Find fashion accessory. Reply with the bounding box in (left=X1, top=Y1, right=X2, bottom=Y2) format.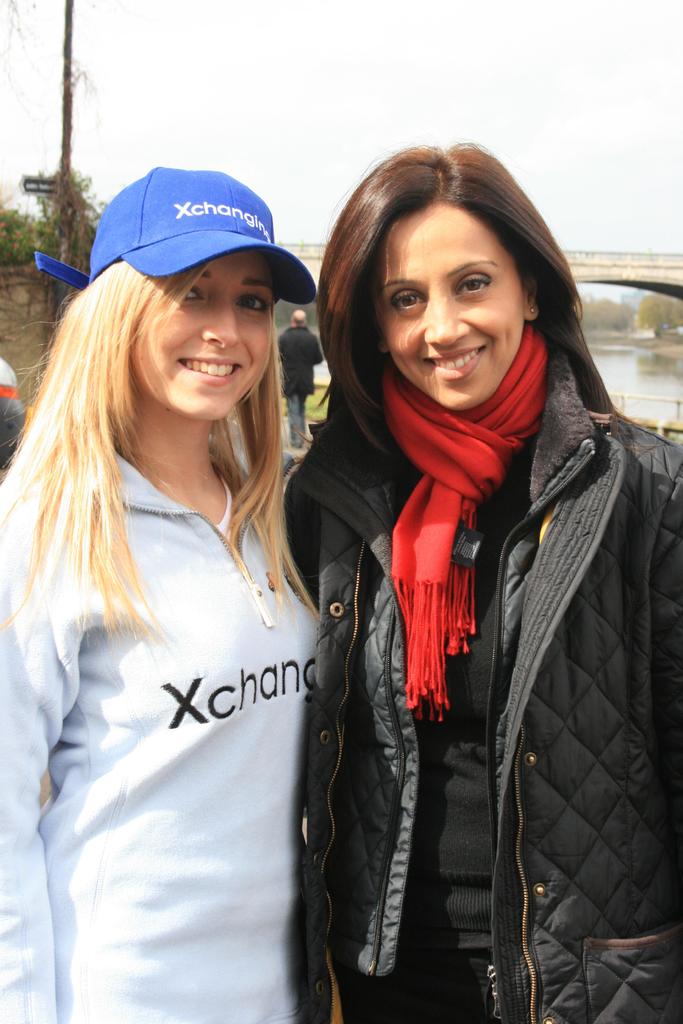
(left=34, top=164, right=311, bottom=301).
